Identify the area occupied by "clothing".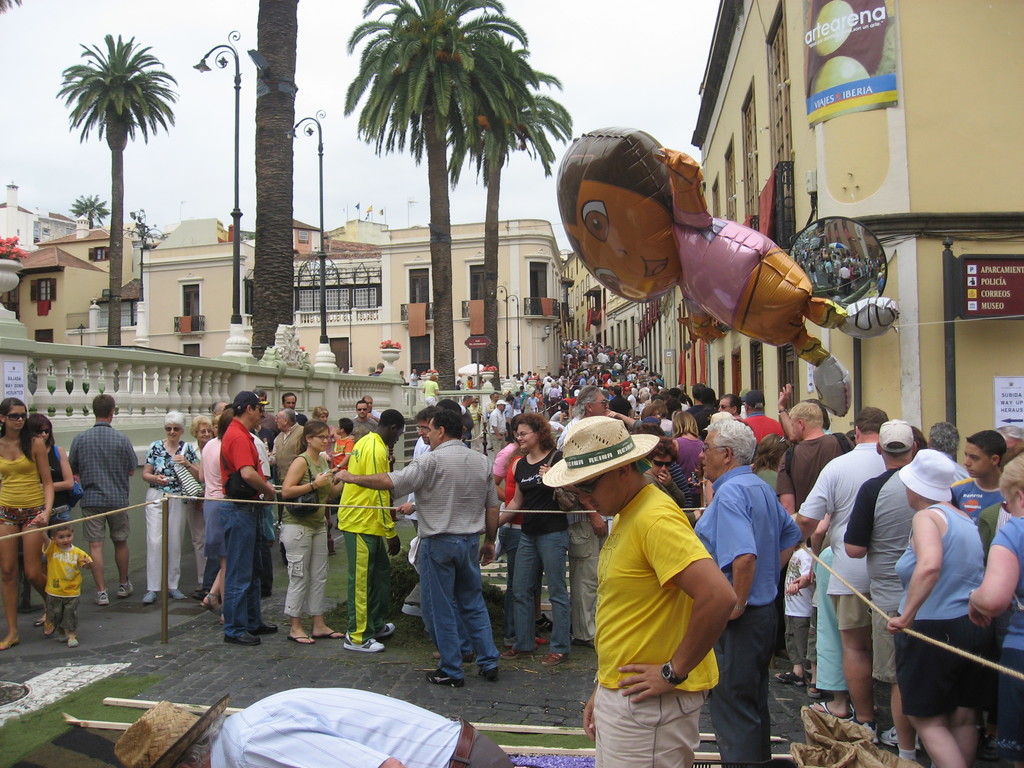
Area: box(215, 689, 522, 767).
